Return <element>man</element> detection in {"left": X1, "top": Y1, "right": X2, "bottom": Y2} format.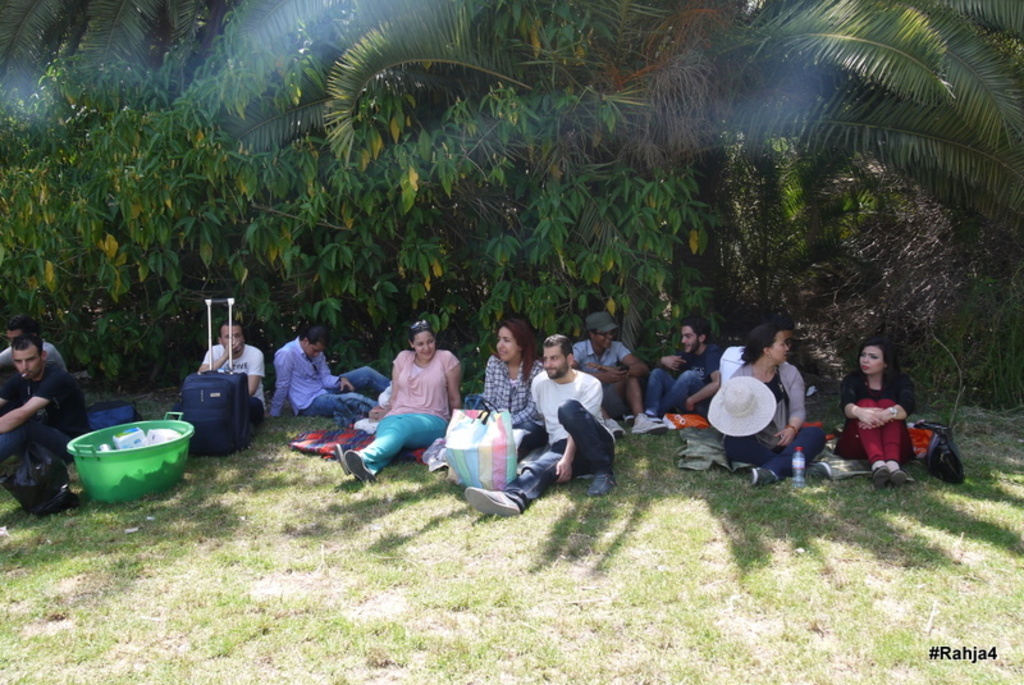
{"left": 572, "top": 310, "right": 668, "bottom": 430}.
